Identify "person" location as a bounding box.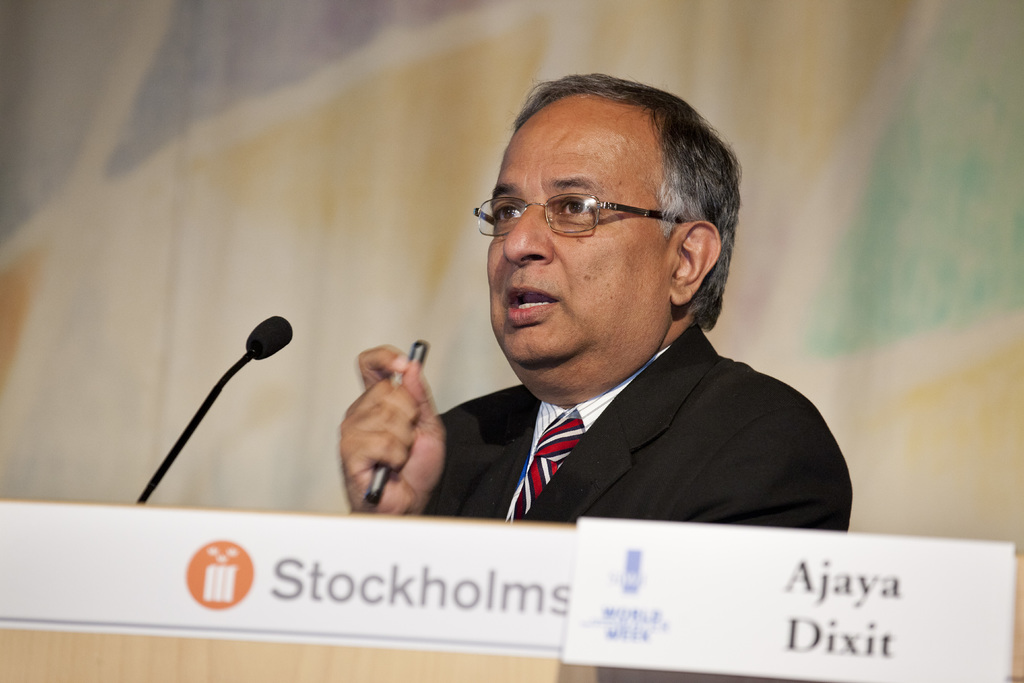
left=260, top=93, right=843, bottom=609.
